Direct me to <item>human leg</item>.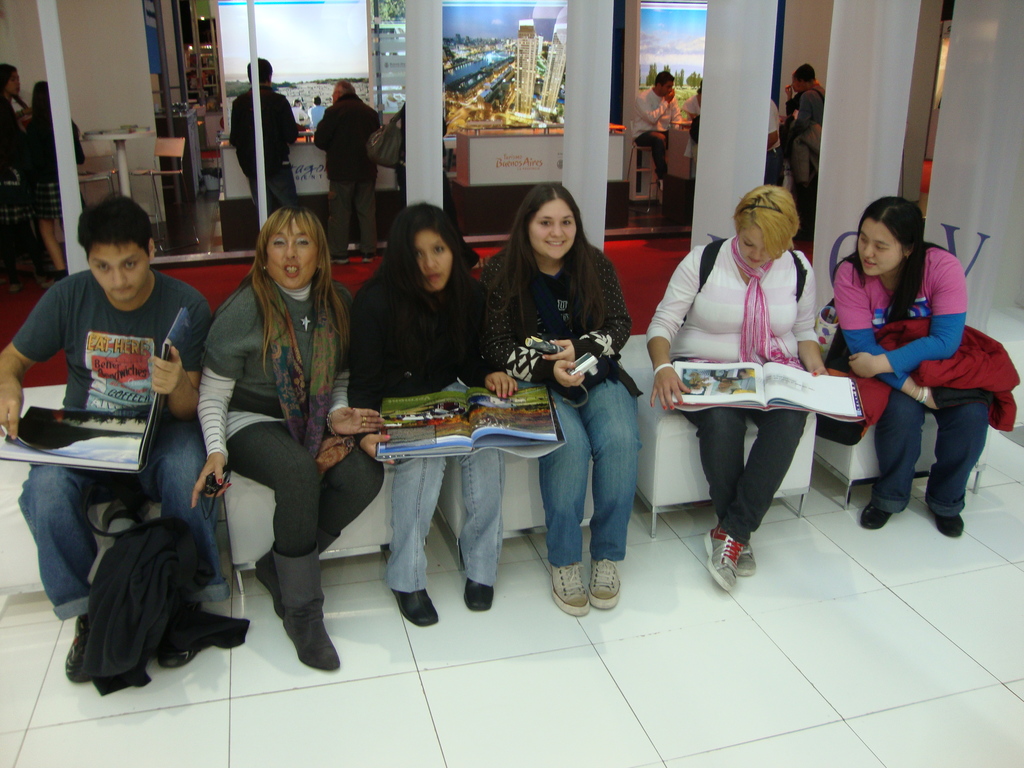
Direction: (352, 166, 378, 260).
